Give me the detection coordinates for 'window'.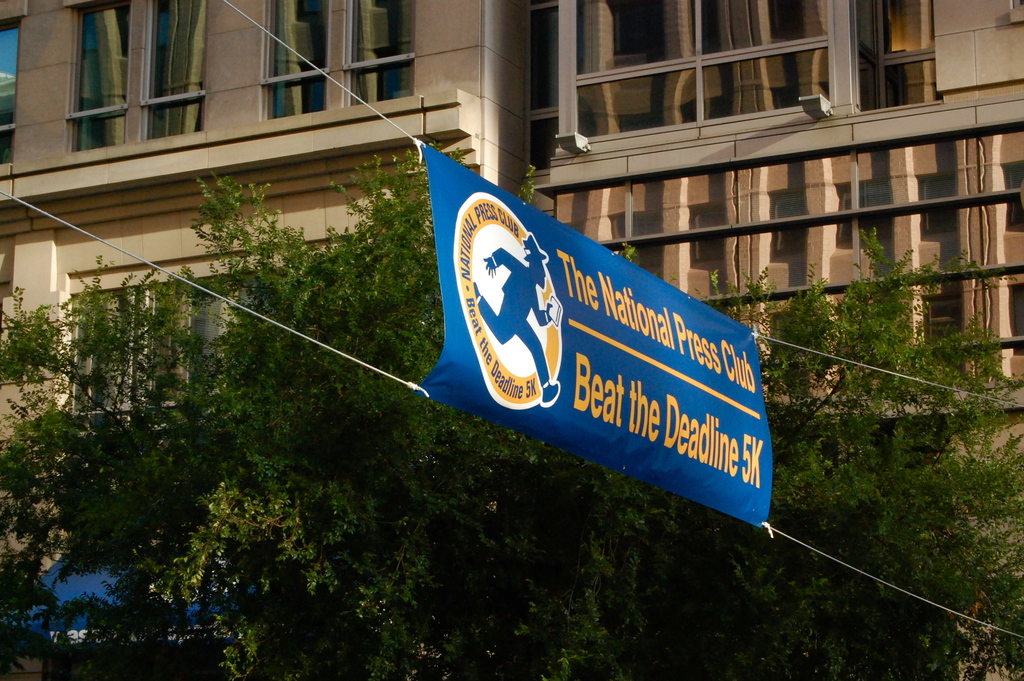
<region>916, 171, 956, 238</region>.
